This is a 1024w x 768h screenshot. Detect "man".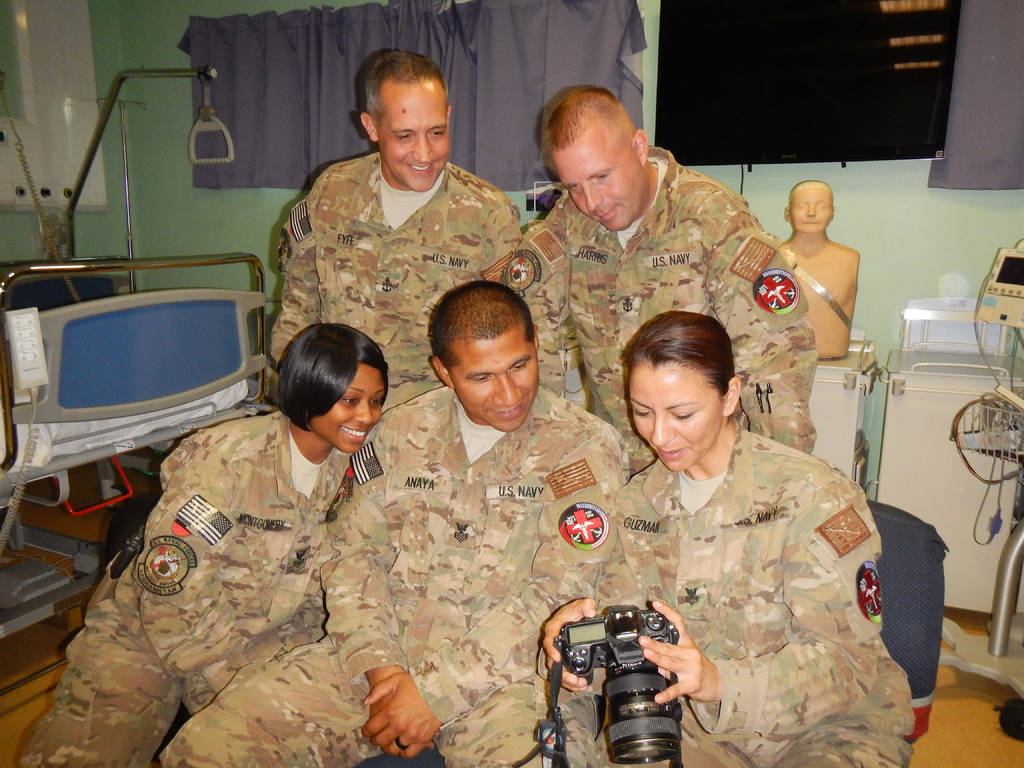
{"x1": 494, "y1": 86, "x2": 816, "y2": 484}.
